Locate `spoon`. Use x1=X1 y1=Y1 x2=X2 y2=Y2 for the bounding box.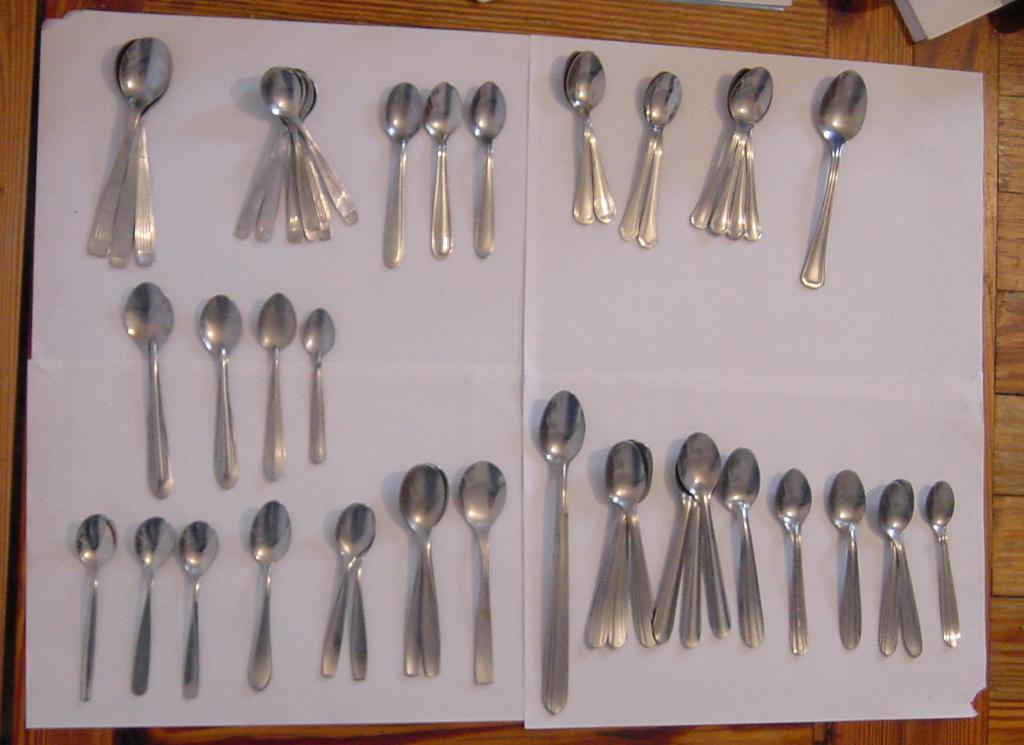
x1=630 y1=74 x2=680 y2=239.
